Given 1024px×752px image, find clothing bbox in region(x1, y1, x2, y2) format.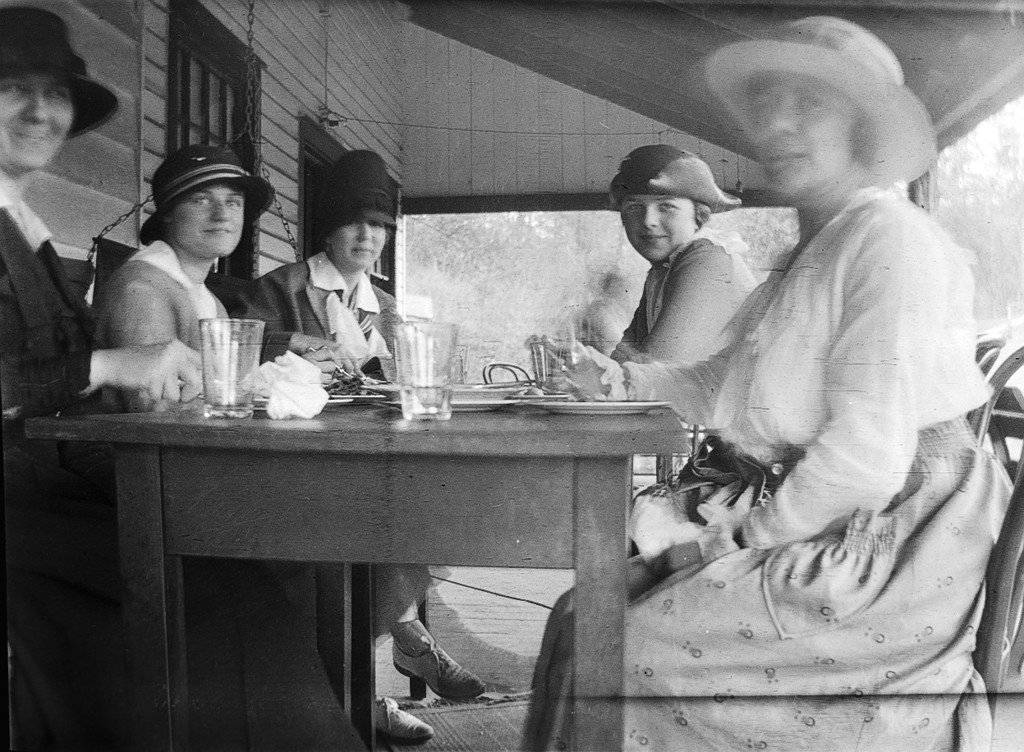
region(110, 237, 215, 354).
